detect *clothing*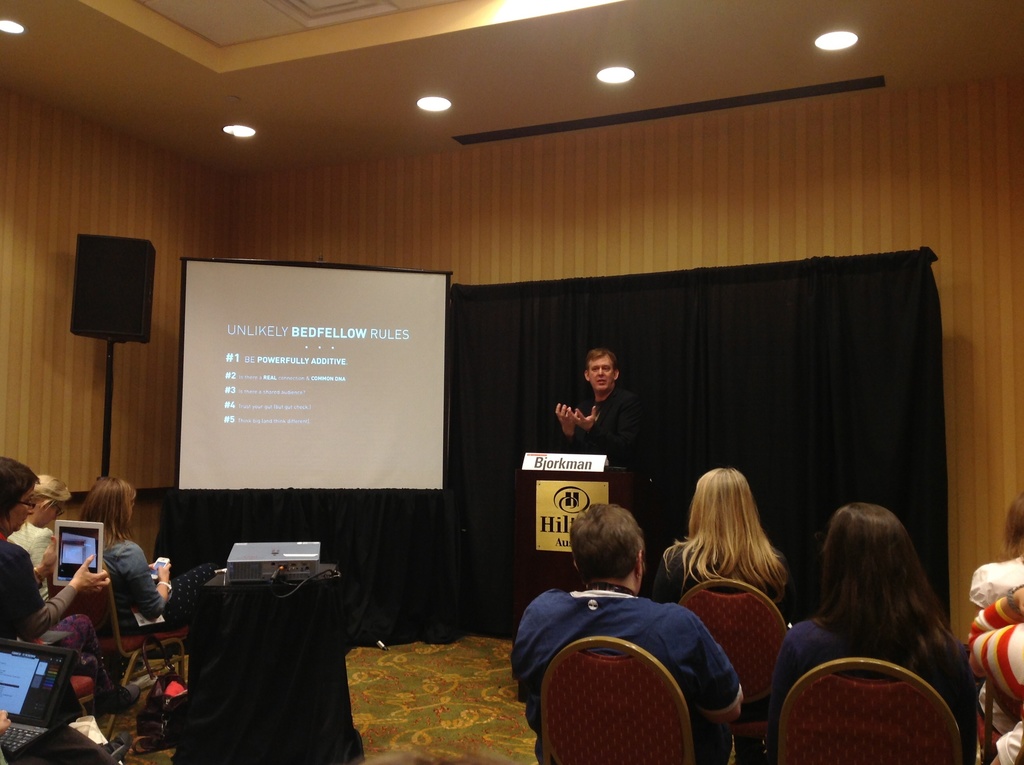
region(551, 391, 666, 599)
